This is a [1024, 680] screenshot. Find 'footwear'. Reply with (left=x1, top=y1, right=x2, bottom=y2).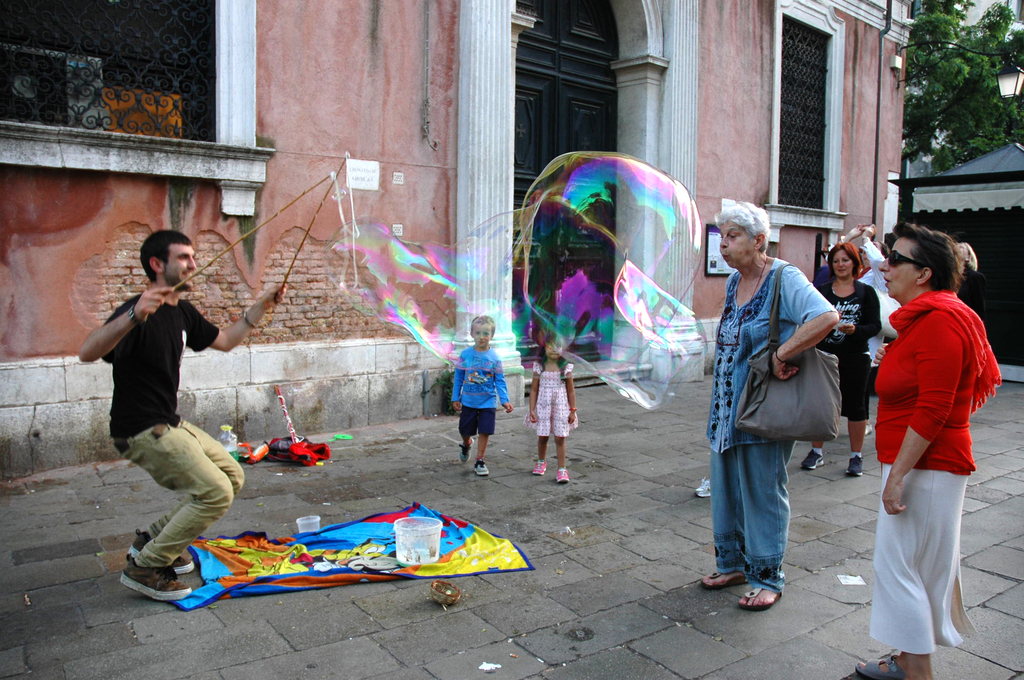
(left=122, top=526, right=198, bottom=576).
